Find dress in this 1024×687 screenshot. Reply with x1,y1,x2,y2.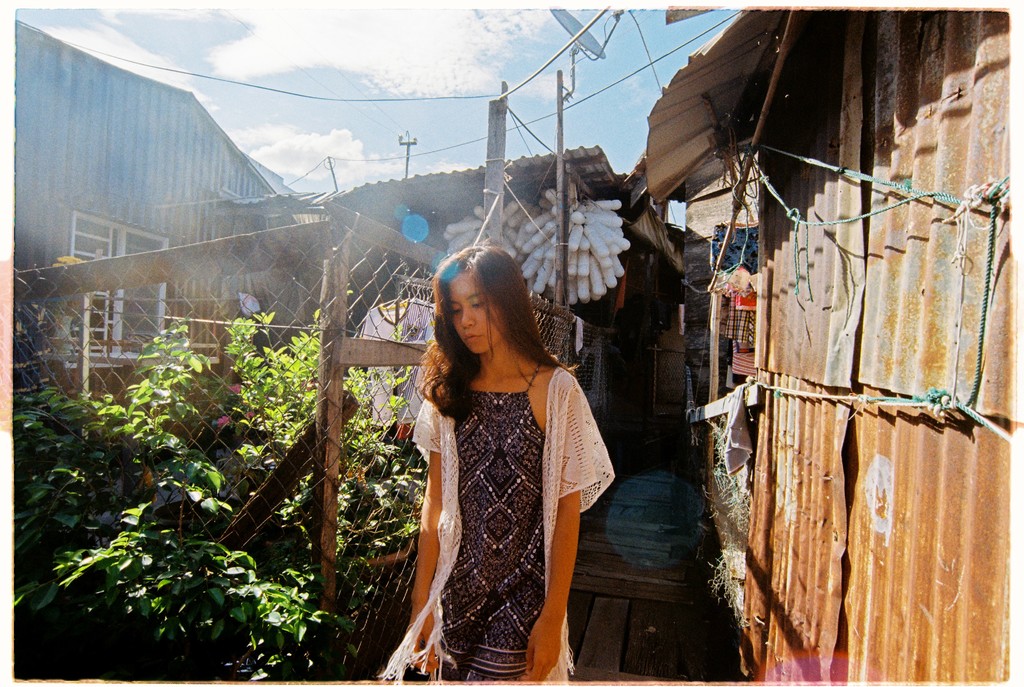
412,337,584,684.
